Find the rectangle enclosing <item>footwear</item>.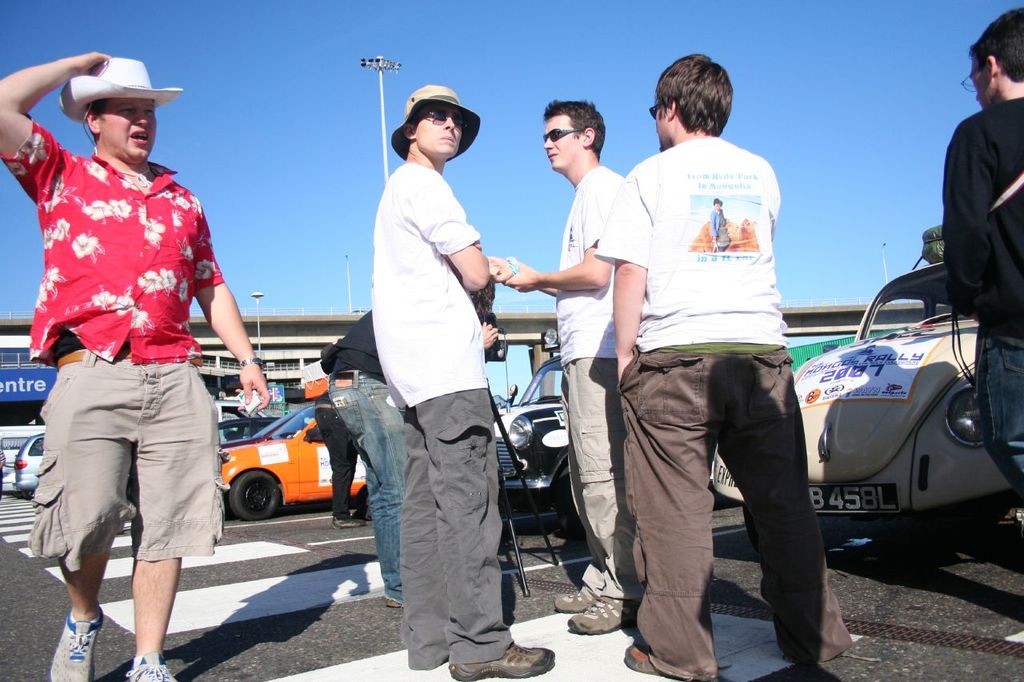
(334,518,363,531).
